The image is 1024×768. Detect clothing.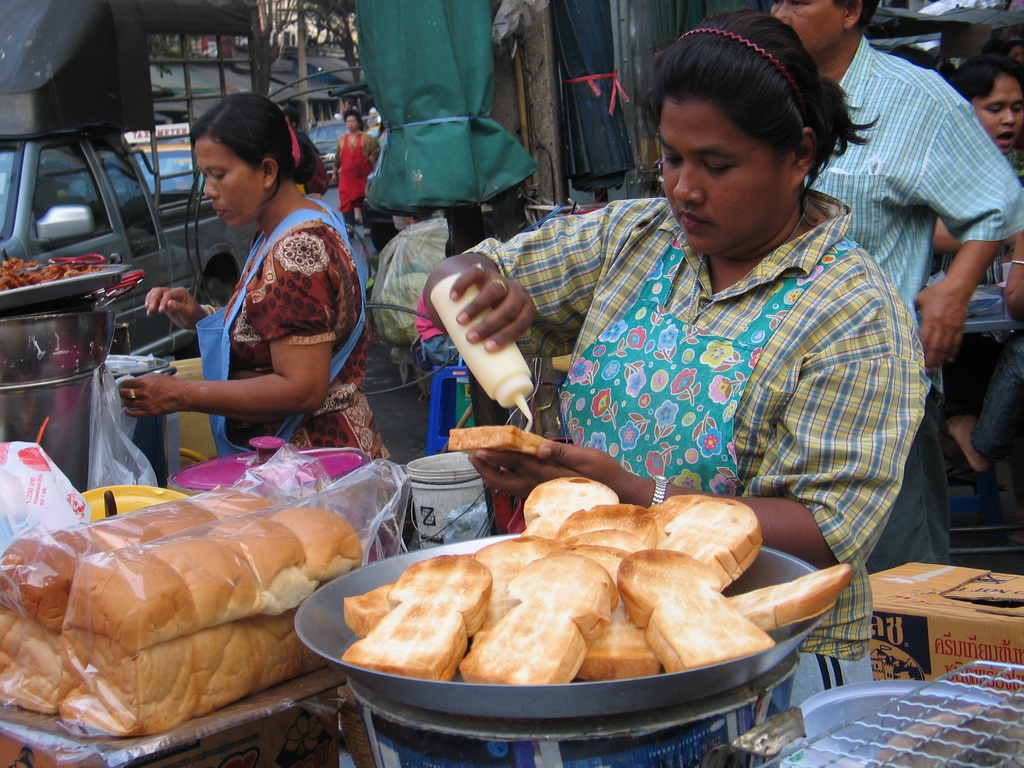
Detection: Rect(337, 129, 378, 229).
